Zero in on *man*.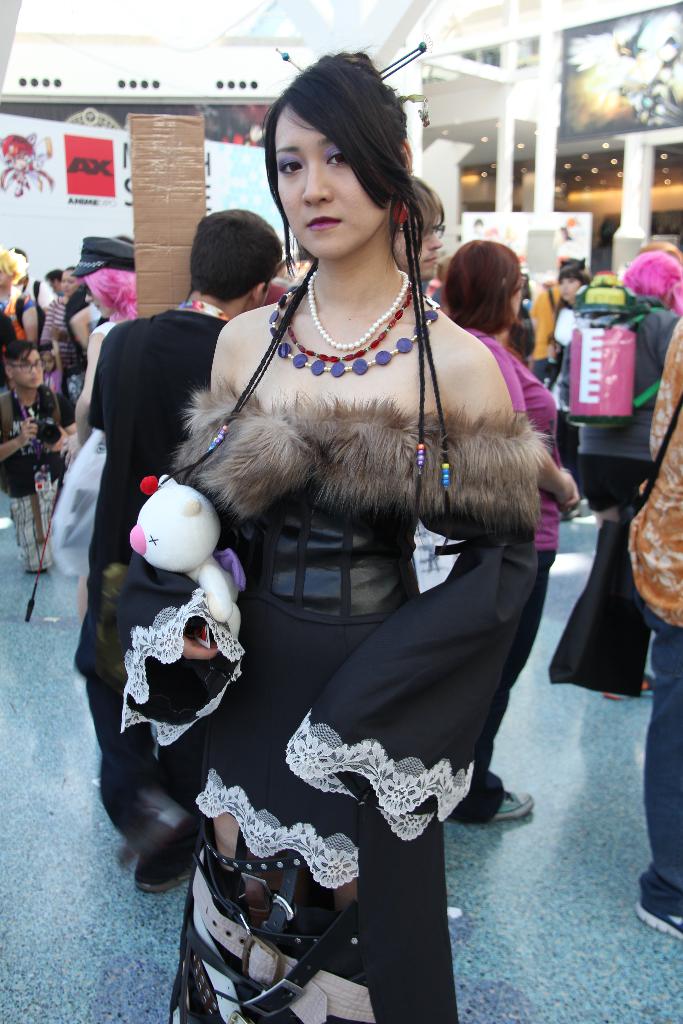
Zeroed in: (71, 208, 286, 892).
